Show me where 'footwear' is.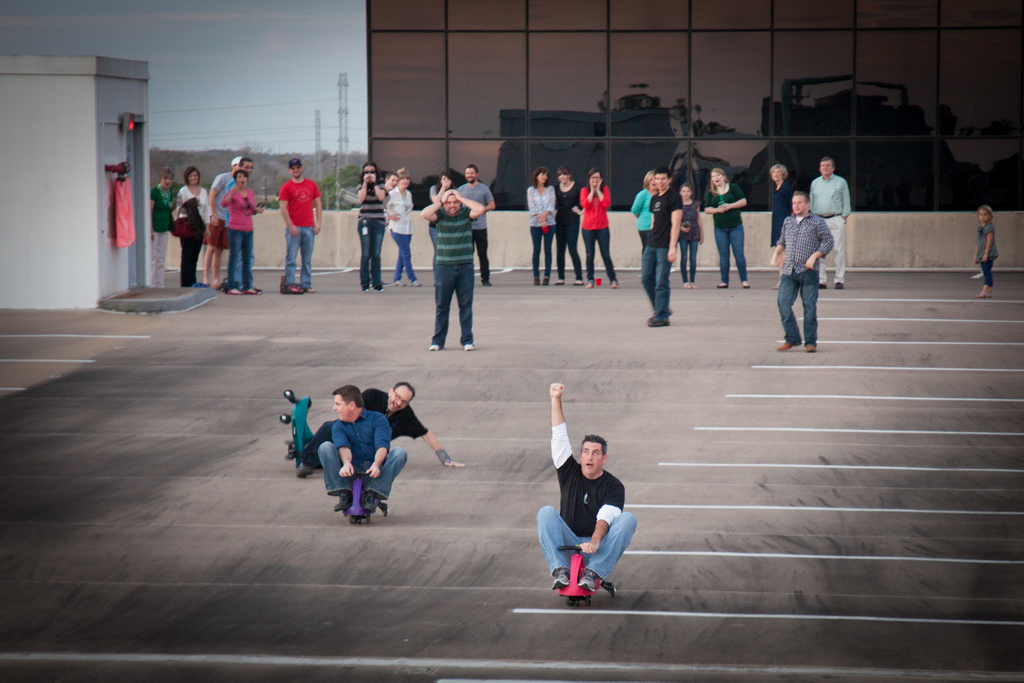
'footwear' is at locate(227, 288, 240, 295).
